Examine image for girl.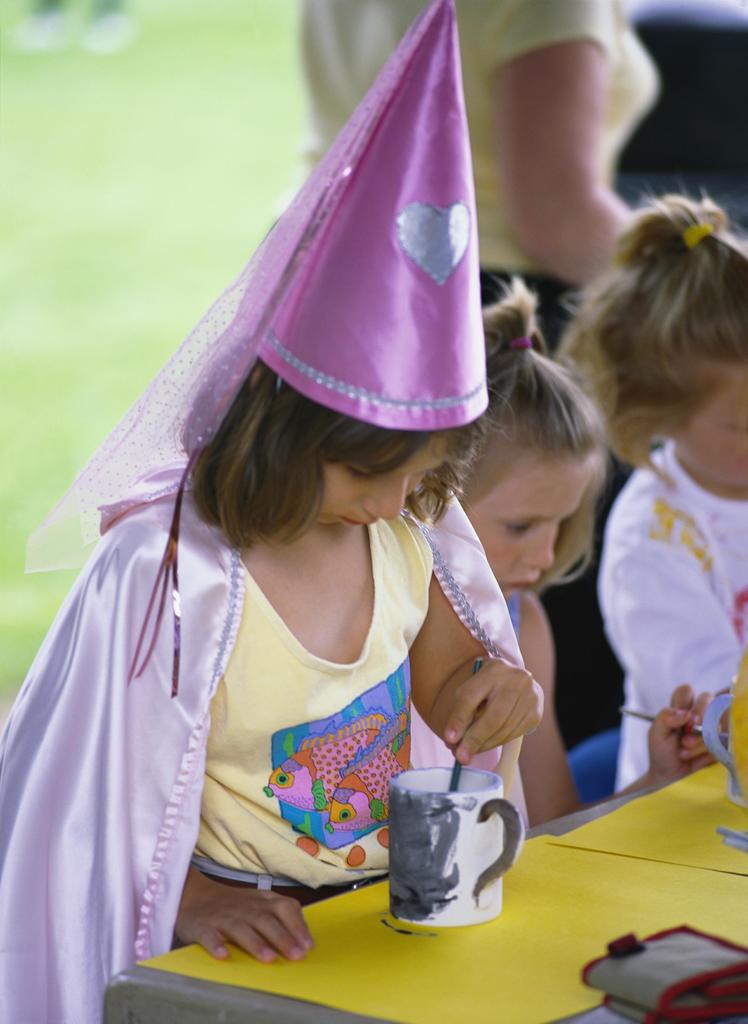
Examination result: [left=571, top=194, right=747, bottom=781].
